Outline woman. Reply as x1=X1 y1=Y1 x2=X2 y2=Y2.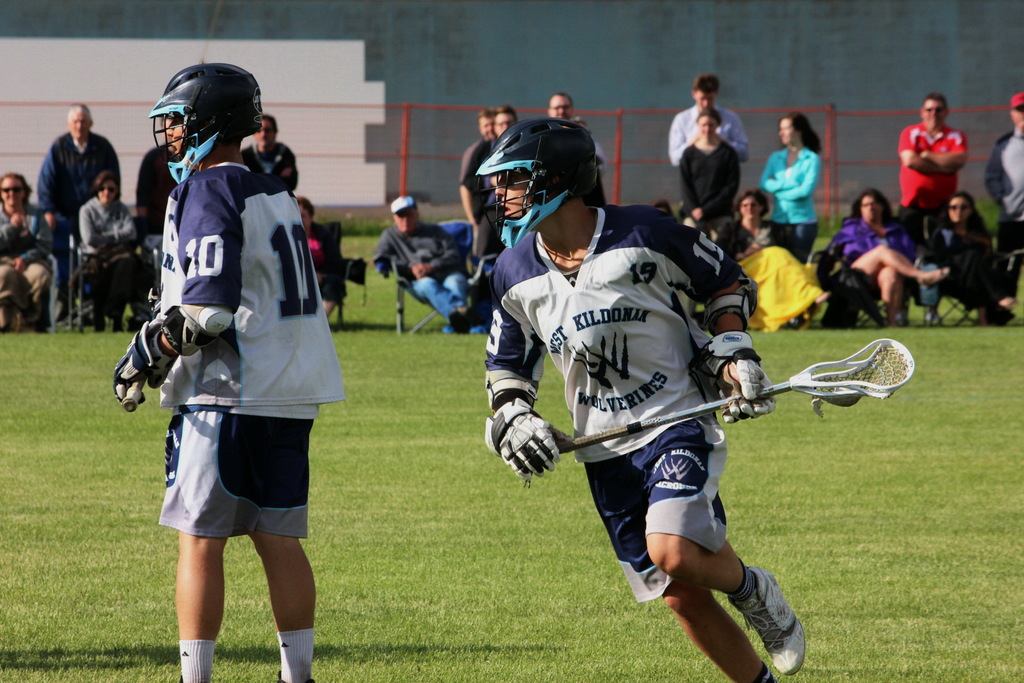
x1=916 y1=188 x2=1012 y2=321.
